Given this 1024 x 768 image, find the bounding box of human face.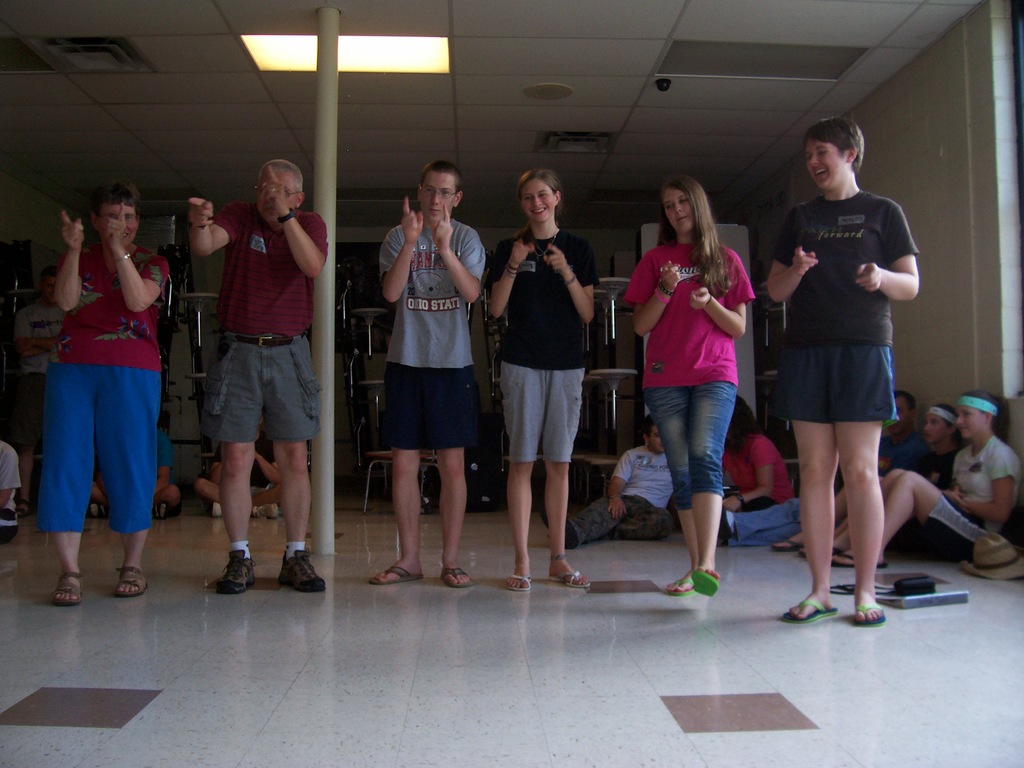
[255,168,292,222].
